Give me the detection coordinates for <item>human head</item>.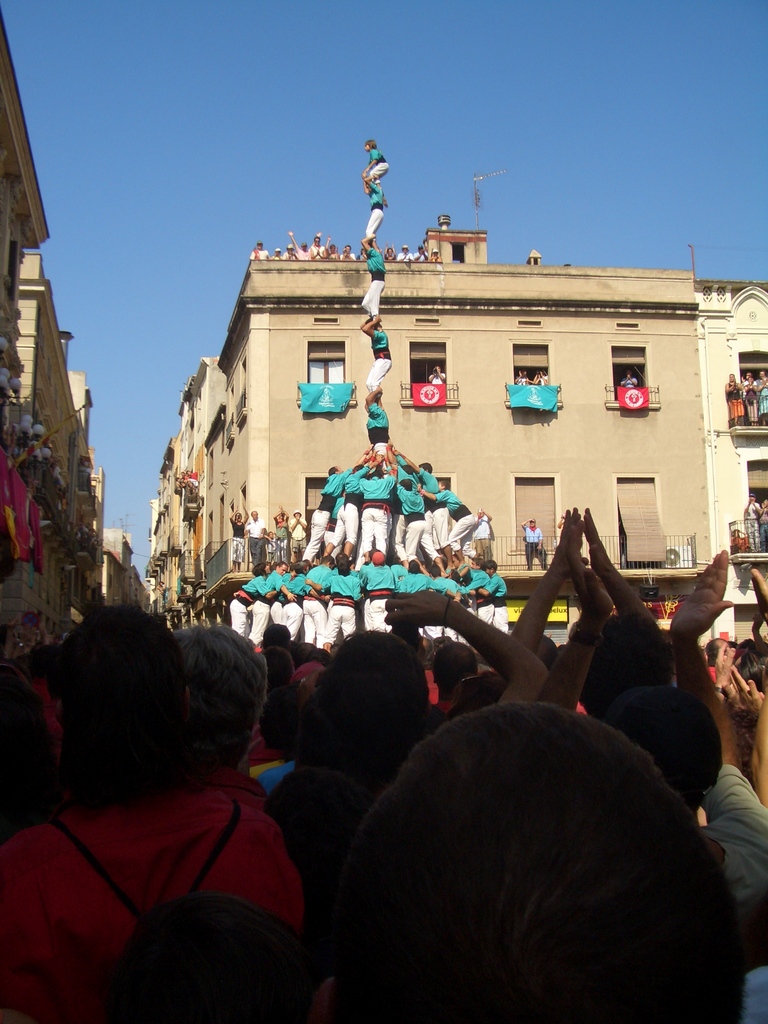
614/689/721/809.
